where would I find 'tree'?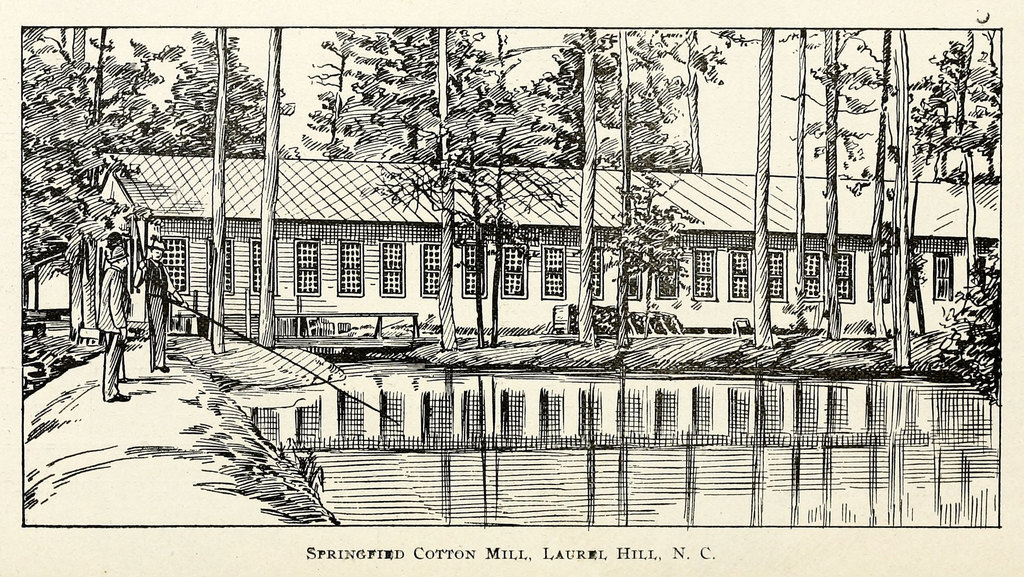
At (left=147, top=31, right=303, bottom=161).
